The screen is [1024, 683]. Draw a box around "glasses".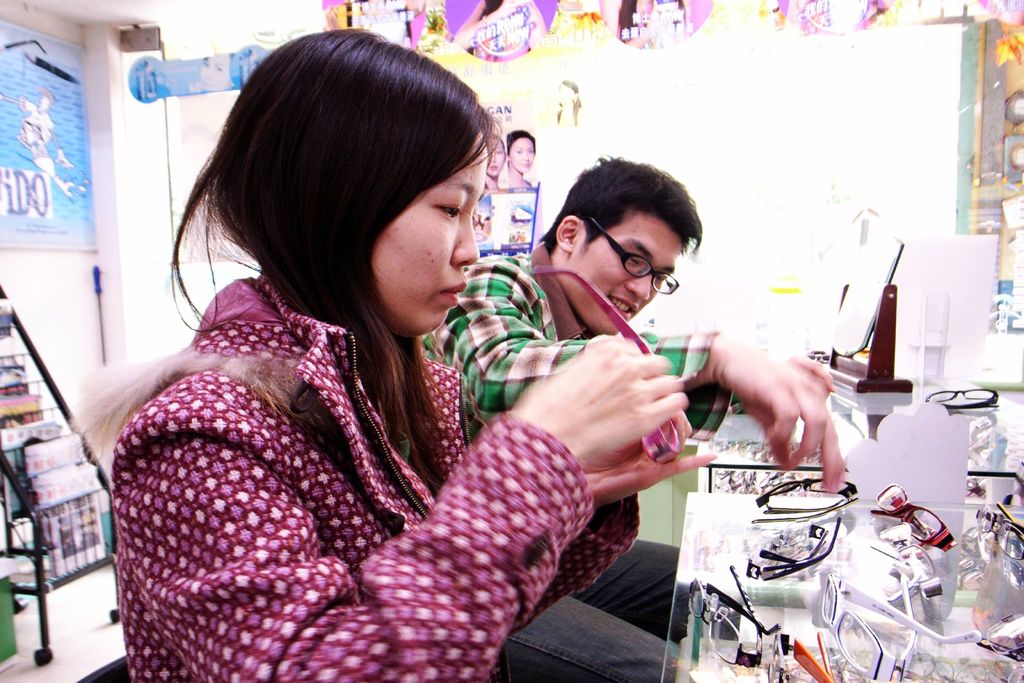
BBox(566, 202, 685, 298).
